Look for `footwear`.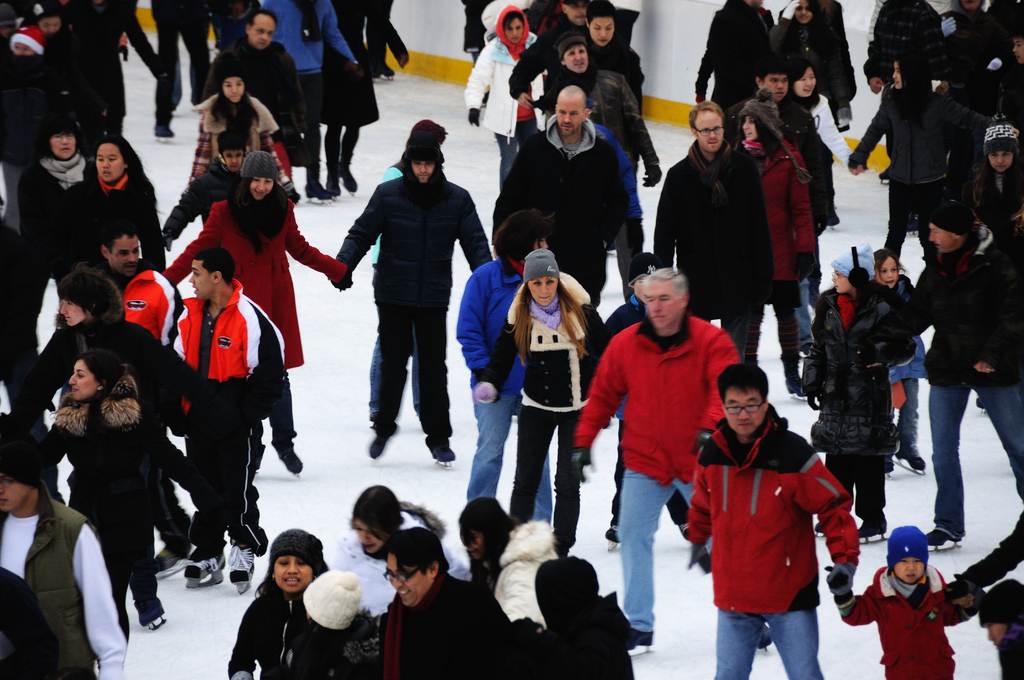
Found: <region>861, 509, 884, 546</region>.
